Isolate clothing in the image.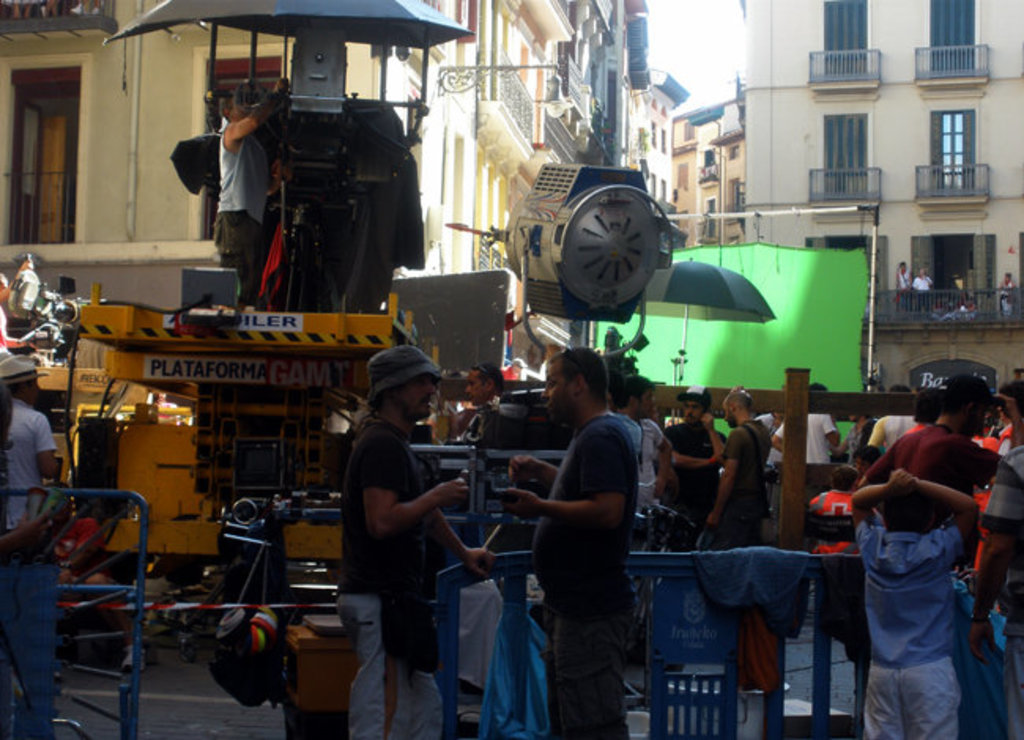
Isolated region: region(849, 520, 953, 738).
